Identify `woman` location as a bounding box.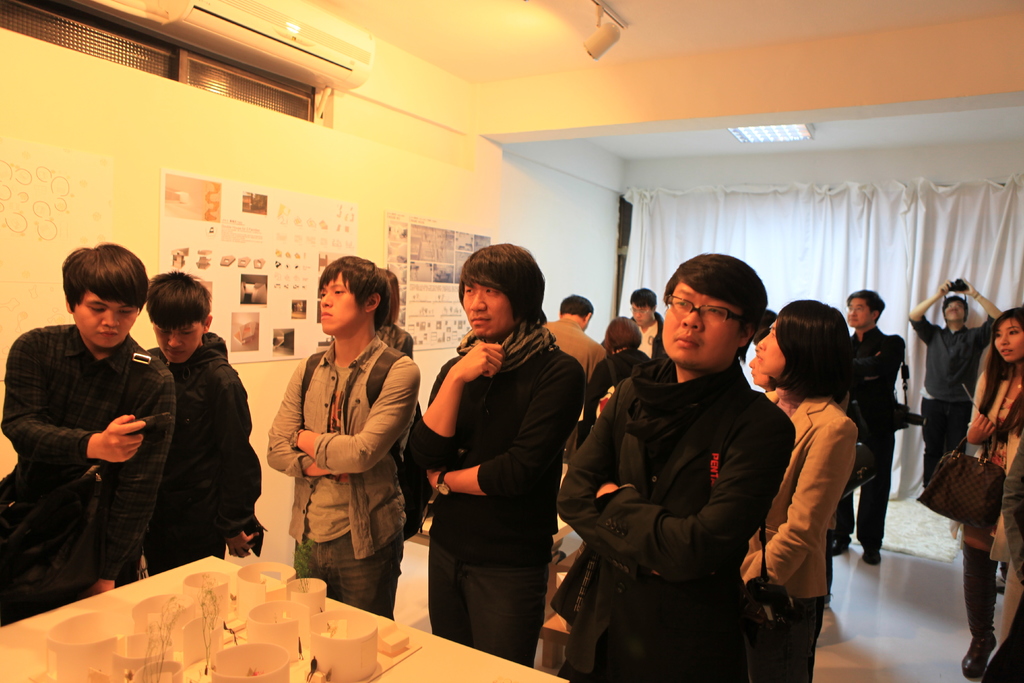
x1=740 y1=300 x2=849 y2=682.
